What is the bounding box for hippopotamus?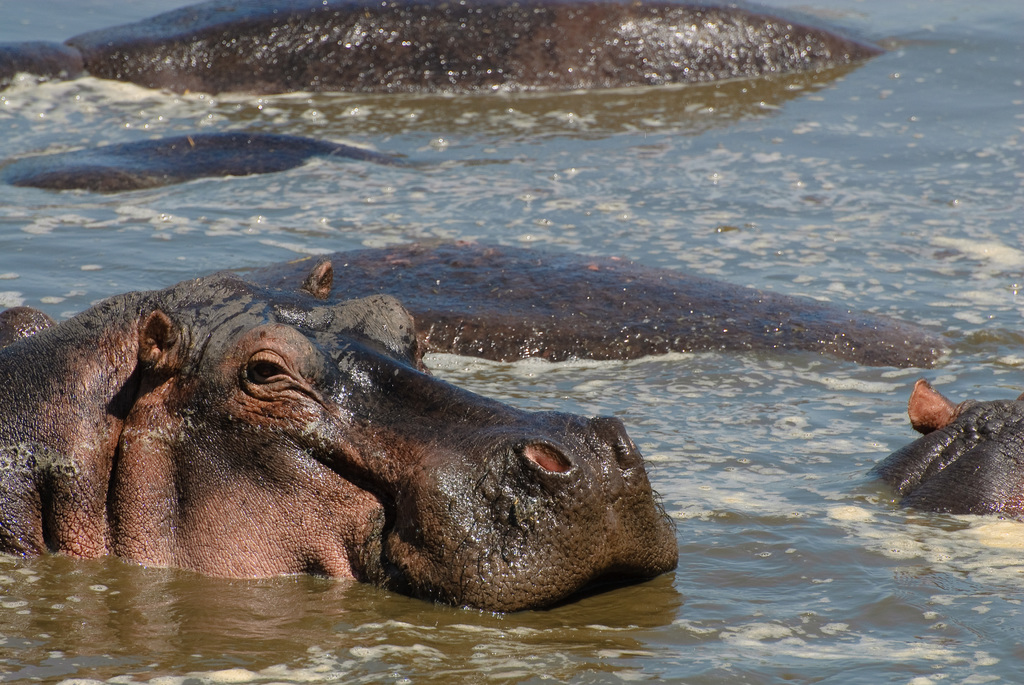
pyautogui.locateOnScreen(865, 377, 1023, 518).
